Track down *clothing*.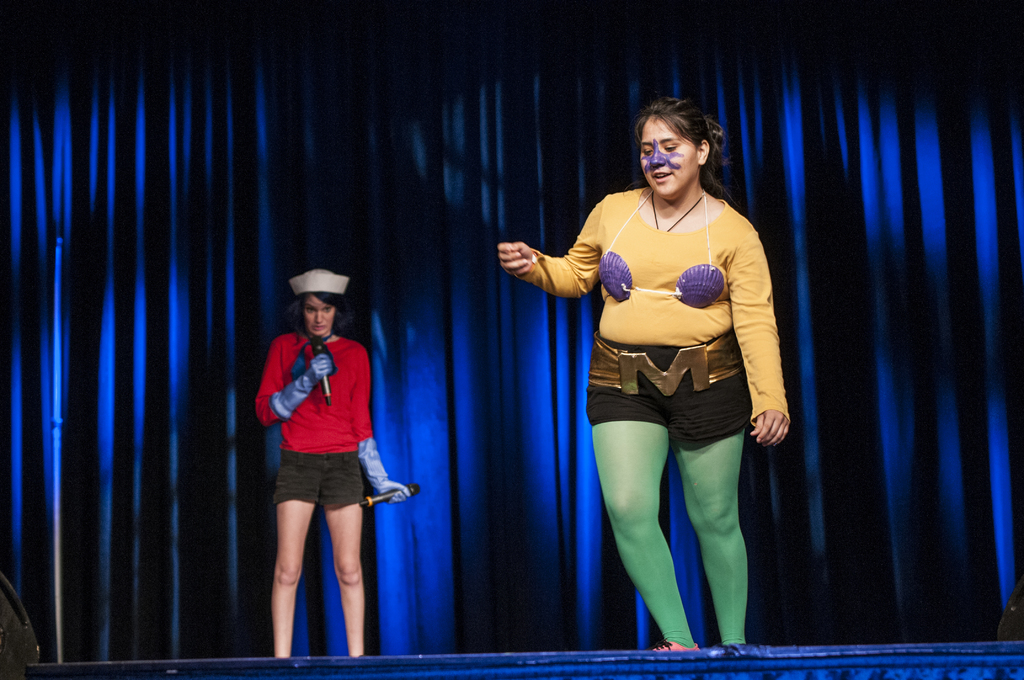
Tracked to (255,330,376,508).
